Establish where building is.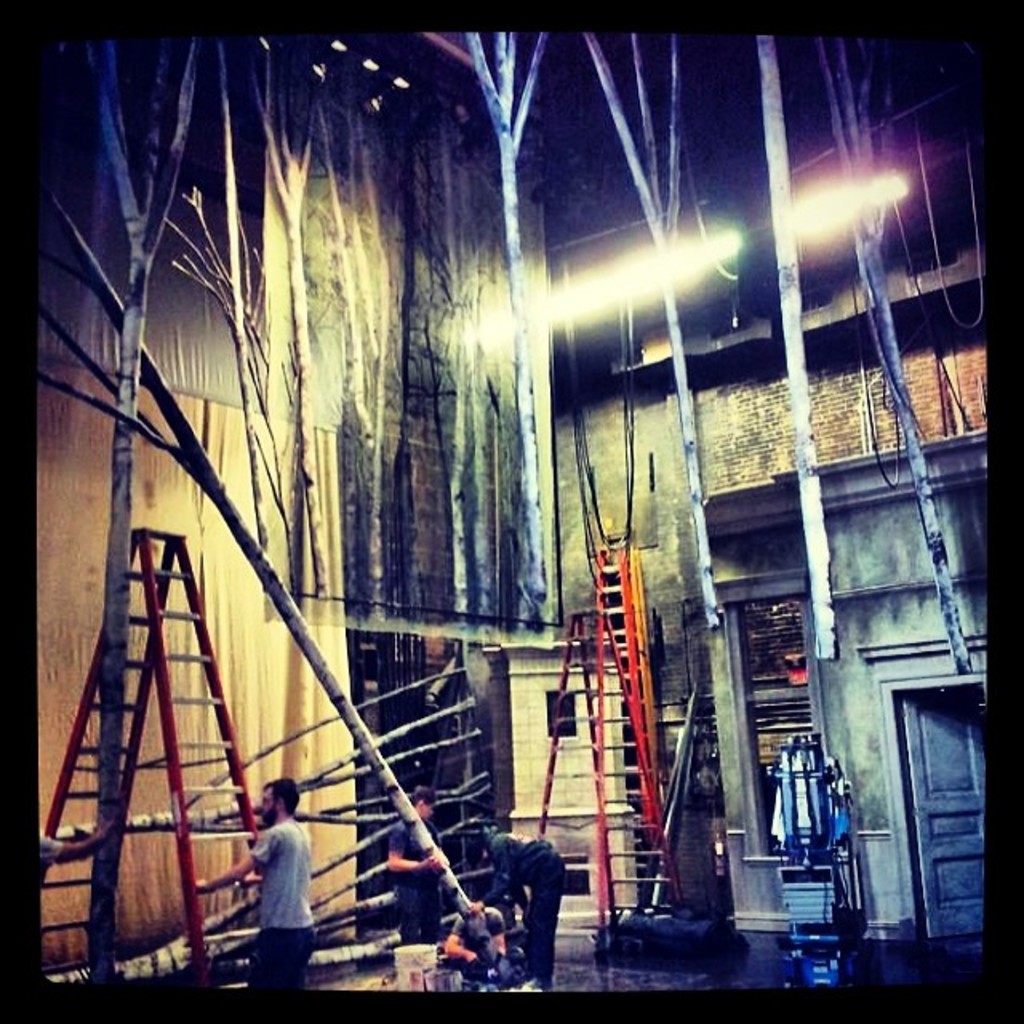
Established at 38,35,979,982.
